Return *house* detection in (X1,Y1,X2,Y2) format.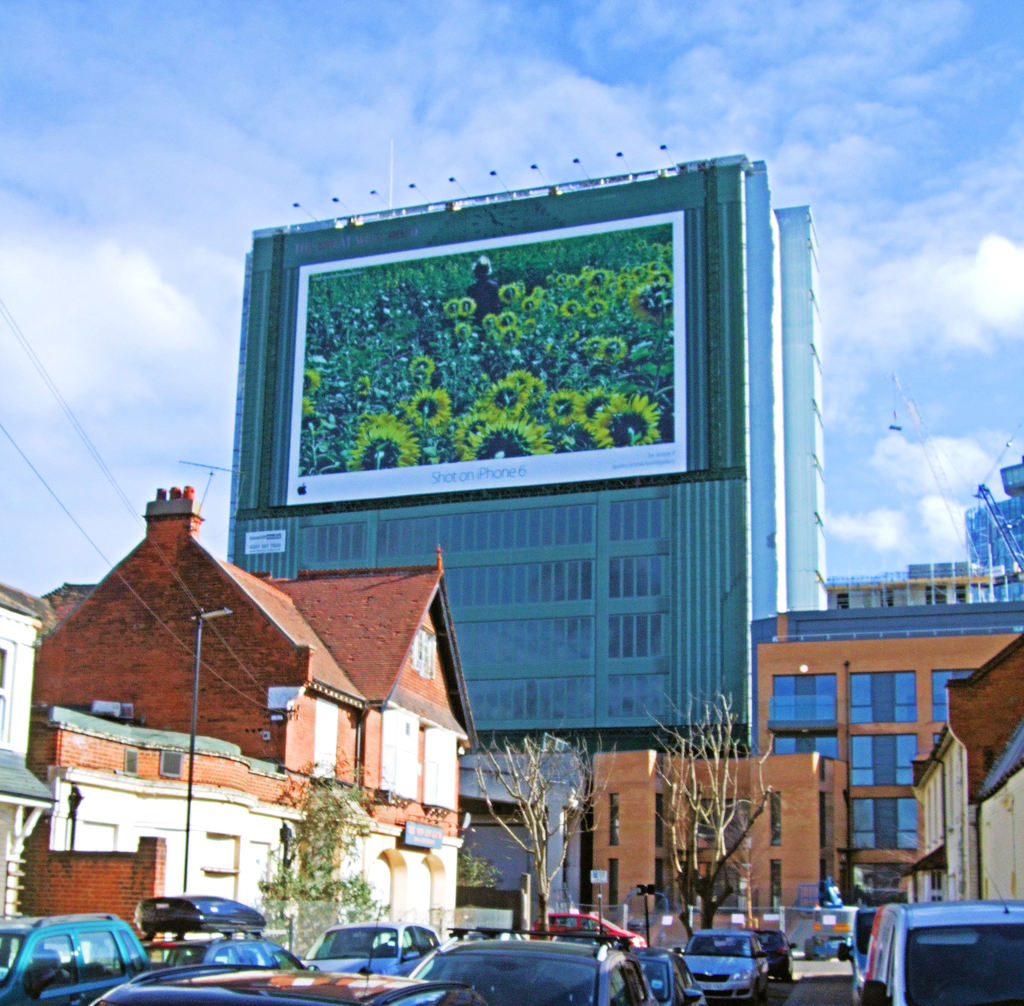
(584,754,815,914).
